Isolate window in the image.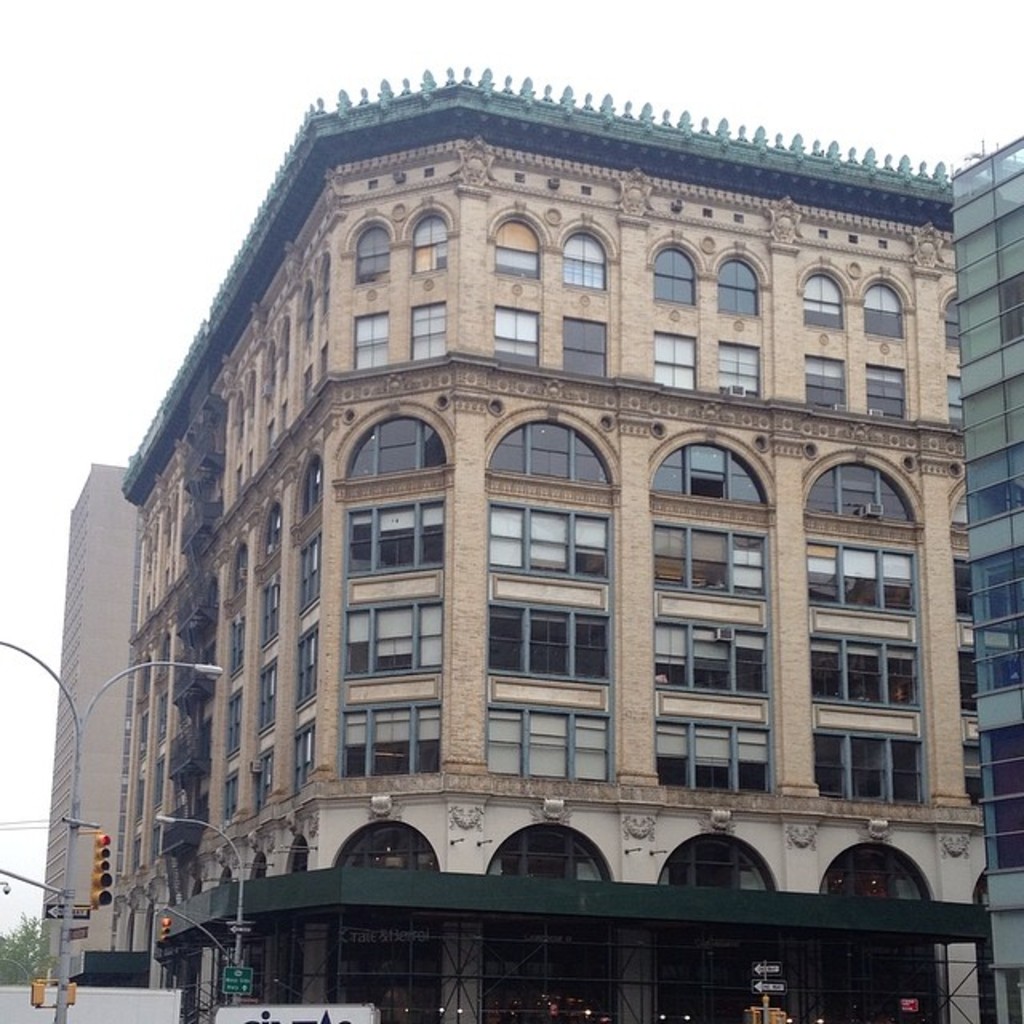
Isolated region: rect(866, 285, 907, 339).
